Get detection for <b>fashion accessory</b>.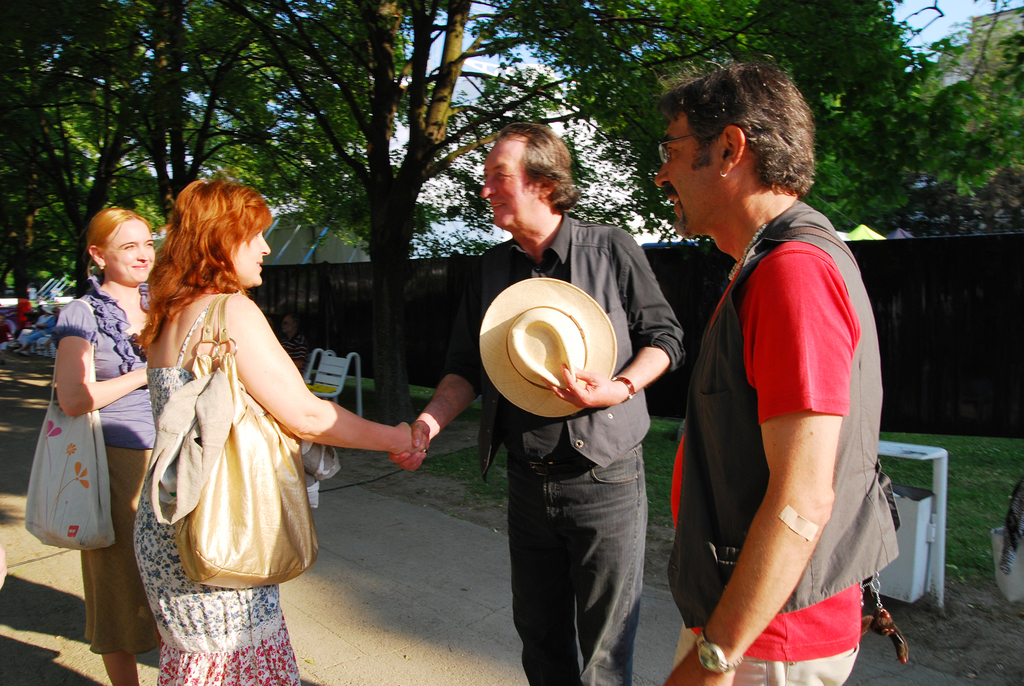
Detection: <box>188,290,323,592</box>.
